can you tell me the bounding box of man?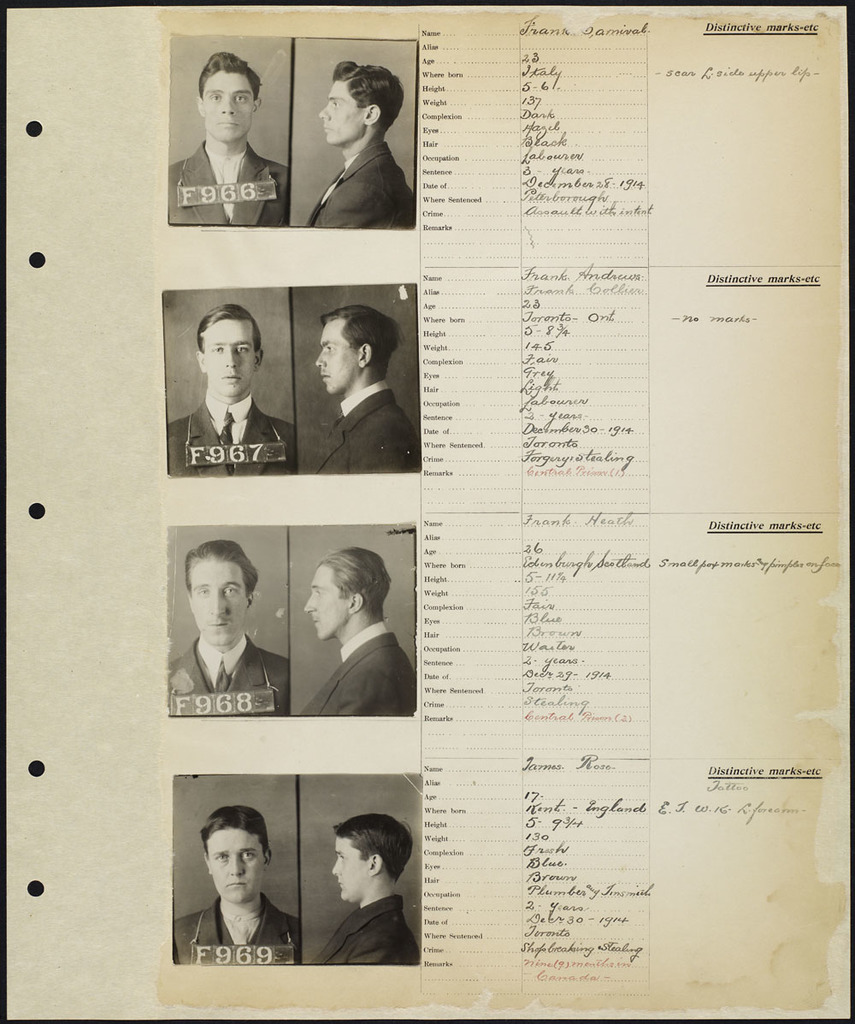
x1=166, y1=542, x2=291, y2=716.
